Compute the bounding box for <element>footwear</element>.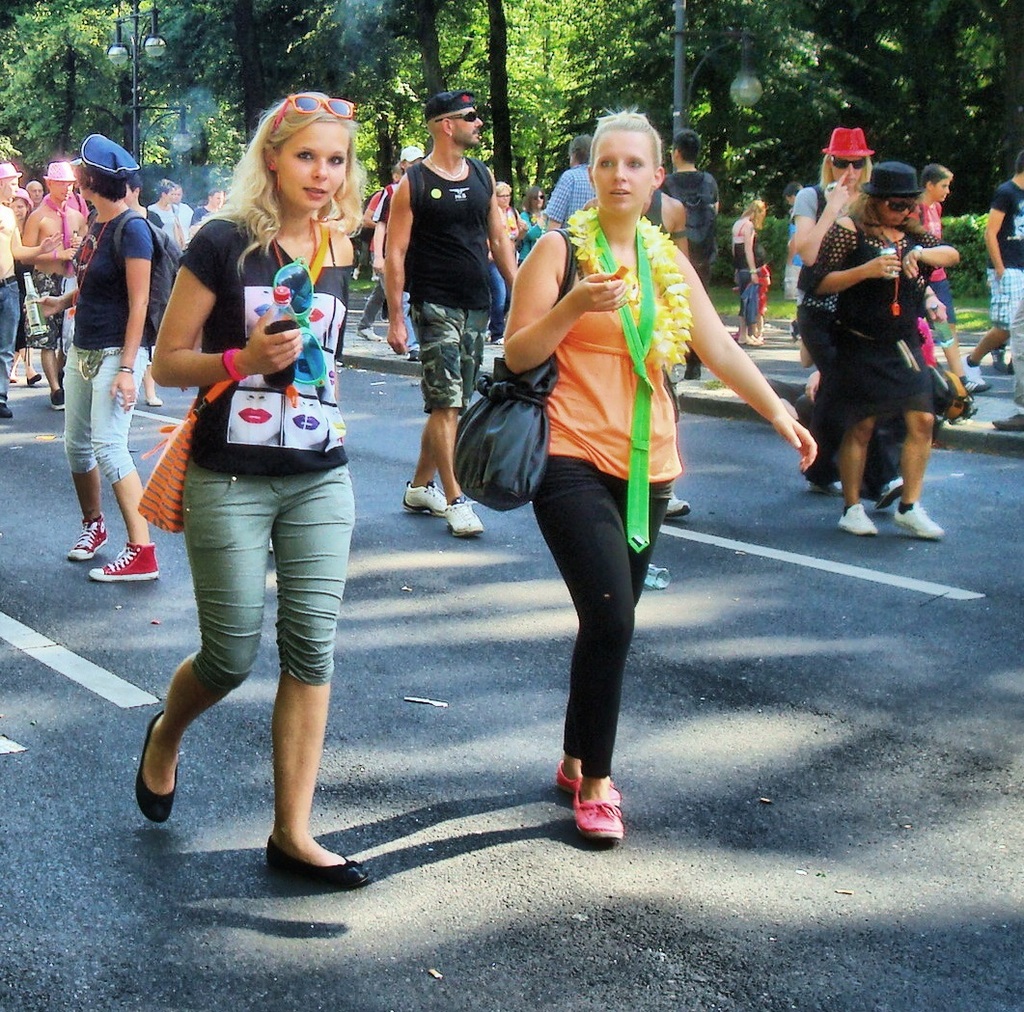
[x1=135, y1=712, x2=179, y2=828].
